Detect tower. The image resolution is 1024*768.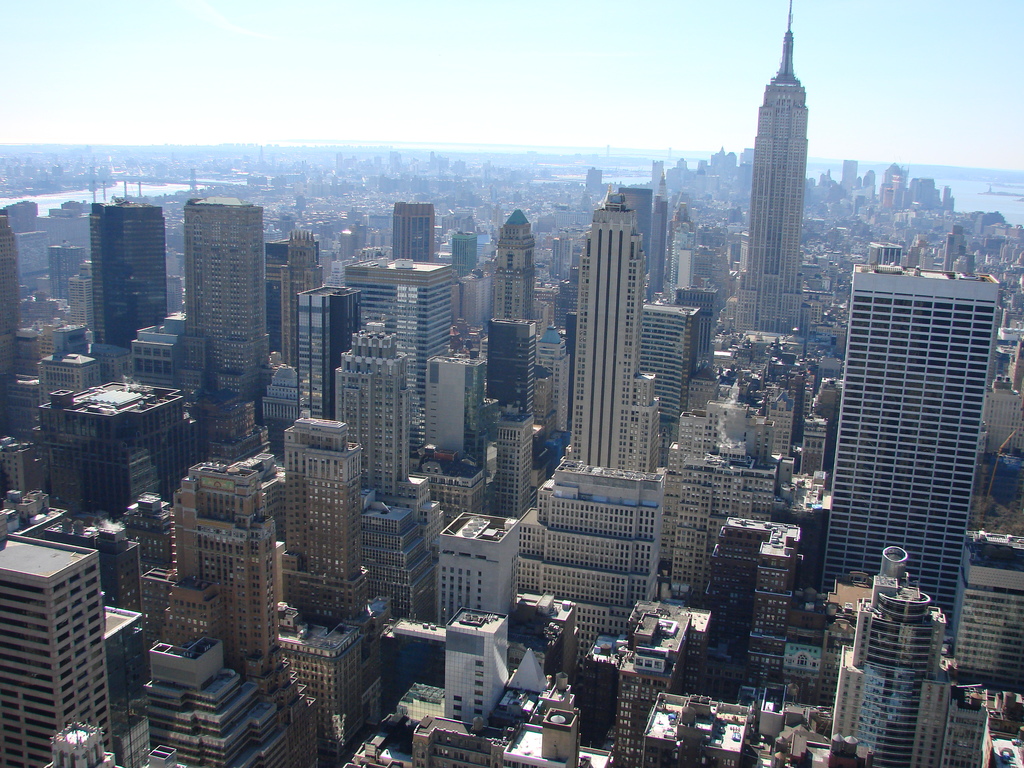
{"x1": 282, "y1": 412, "x2": 376, "y2": 633}.
